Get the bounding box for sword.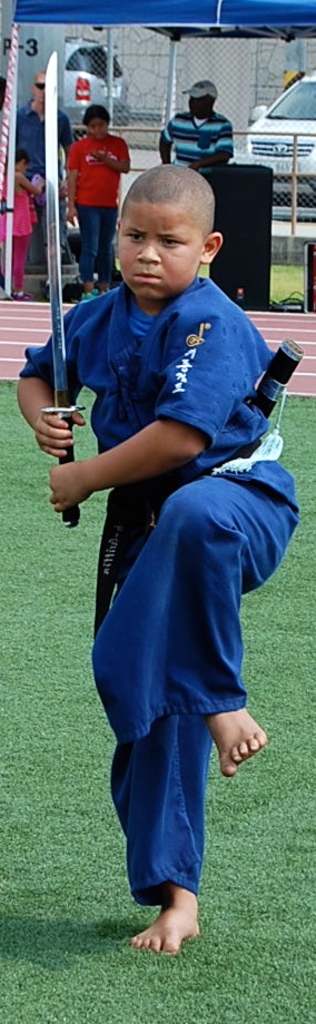
rect(40, 51, 86, 525).
